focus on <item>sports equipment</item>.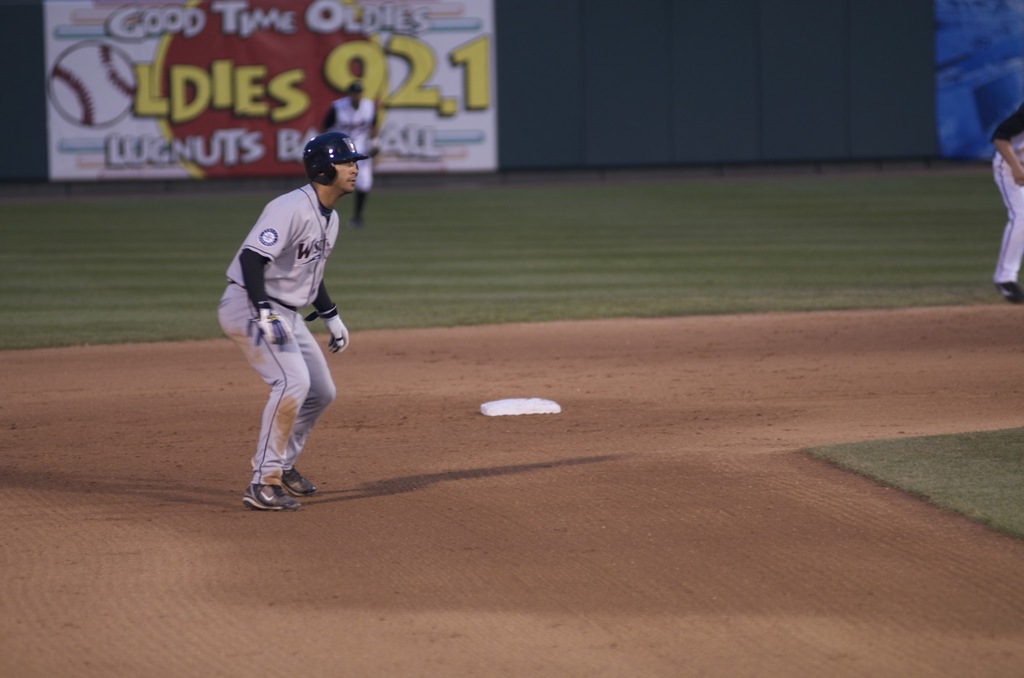
Focused at Rect(276, 465, 311, 496).
